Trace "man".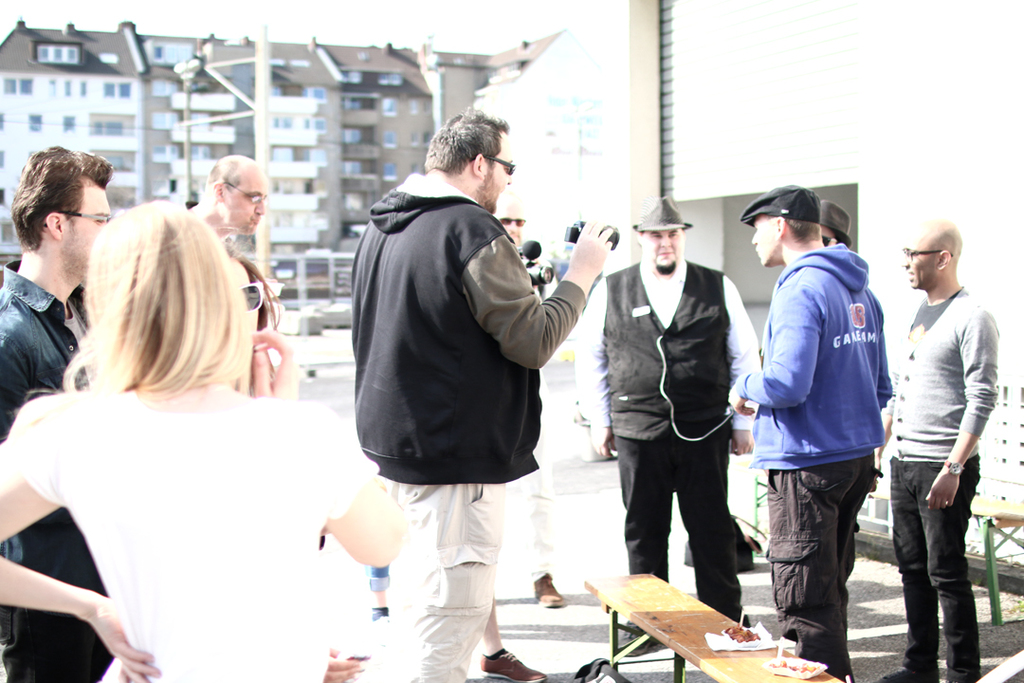
Traced to (left=570, top=199, right=763, bottom=651).
